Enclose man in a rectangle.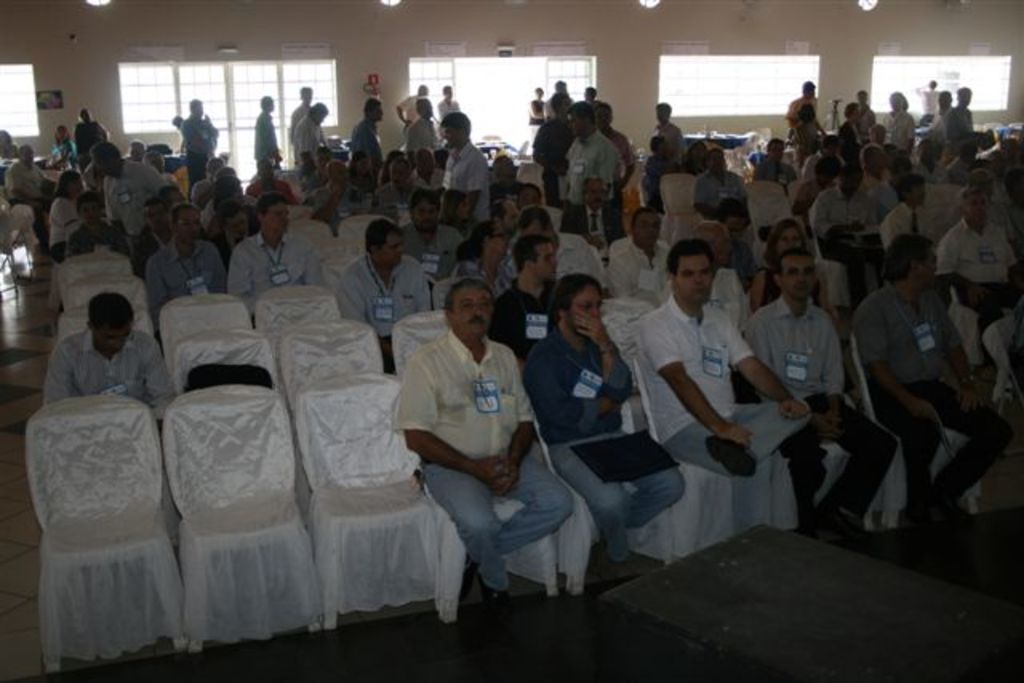
<box>339,219,427,366</box>.
